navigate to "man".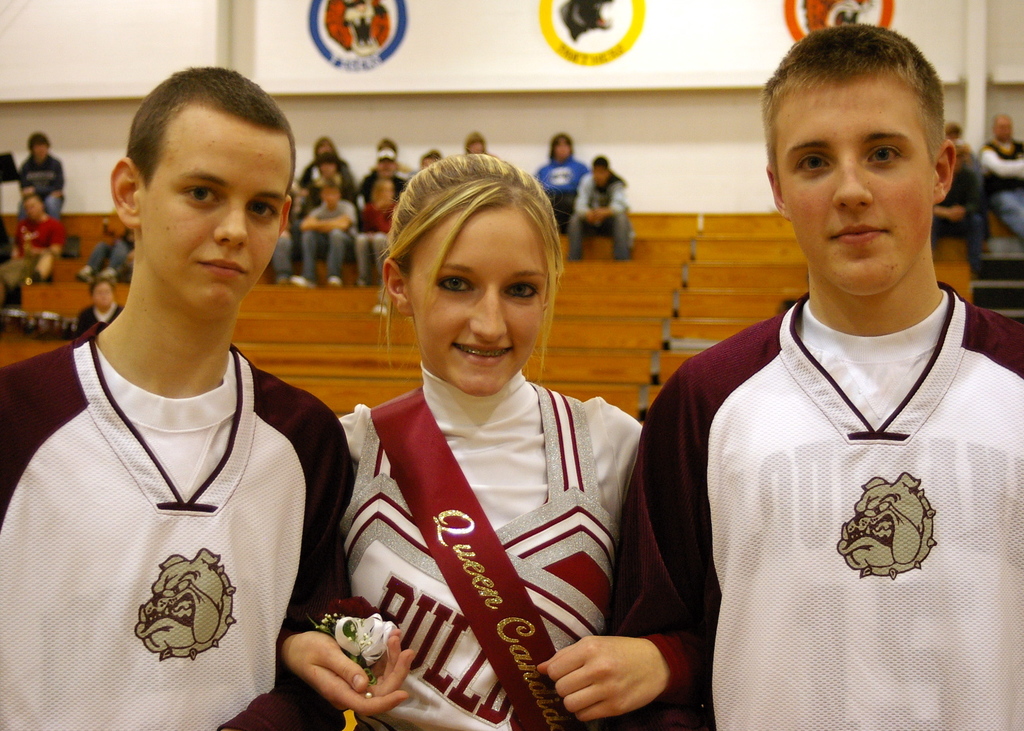
Navigation target: rect(302, 137, 356, 184).
